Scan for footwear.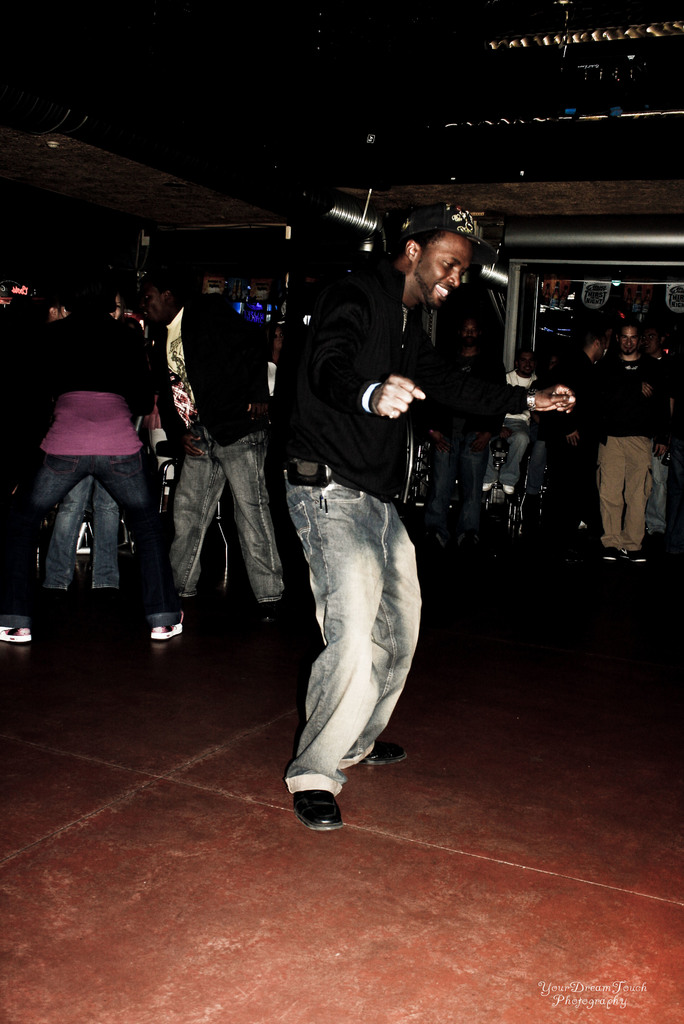
Scan result: (619,545,659,568).
